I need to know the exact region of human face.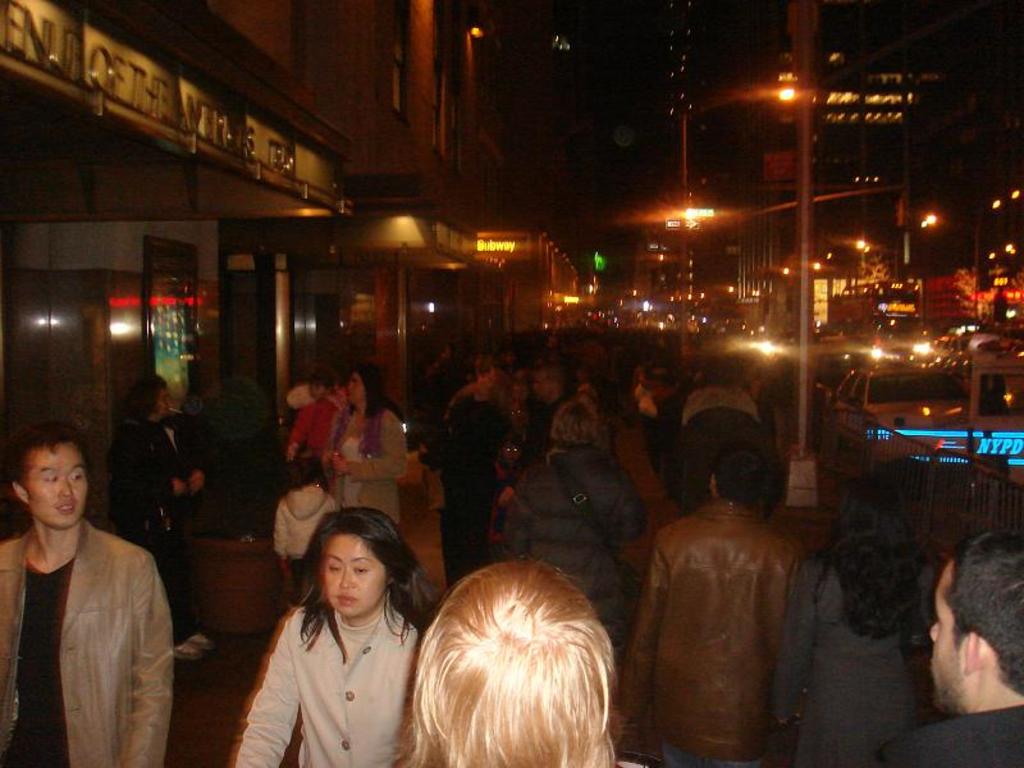
Region: 927, 557, 965, 714.
